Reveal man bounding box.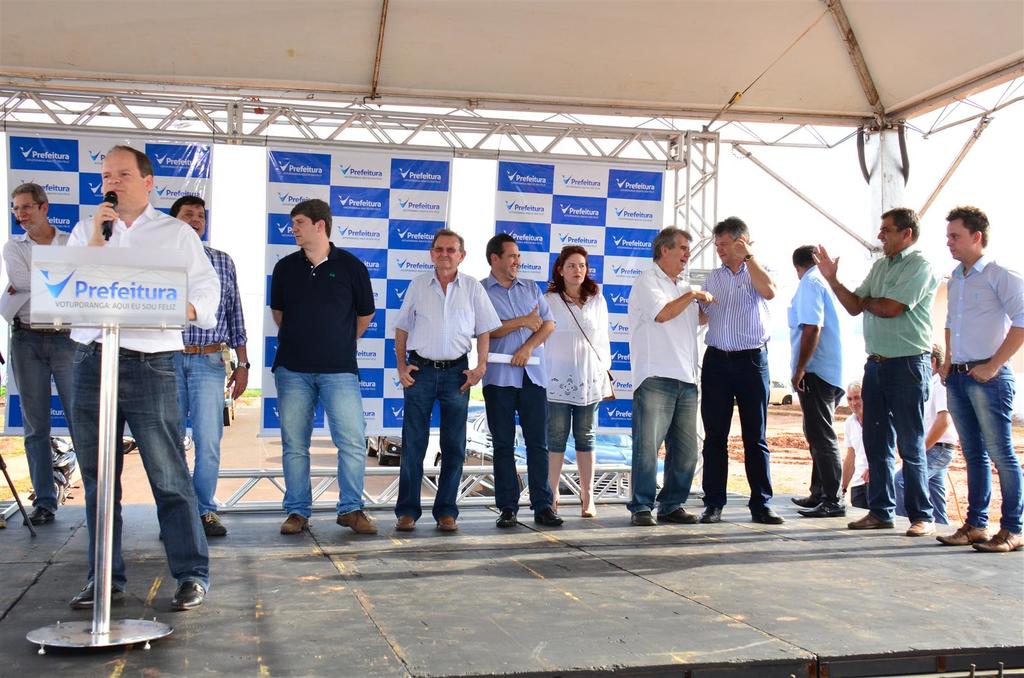
Revealed: <region>692, 217, 781, 528</region>.
